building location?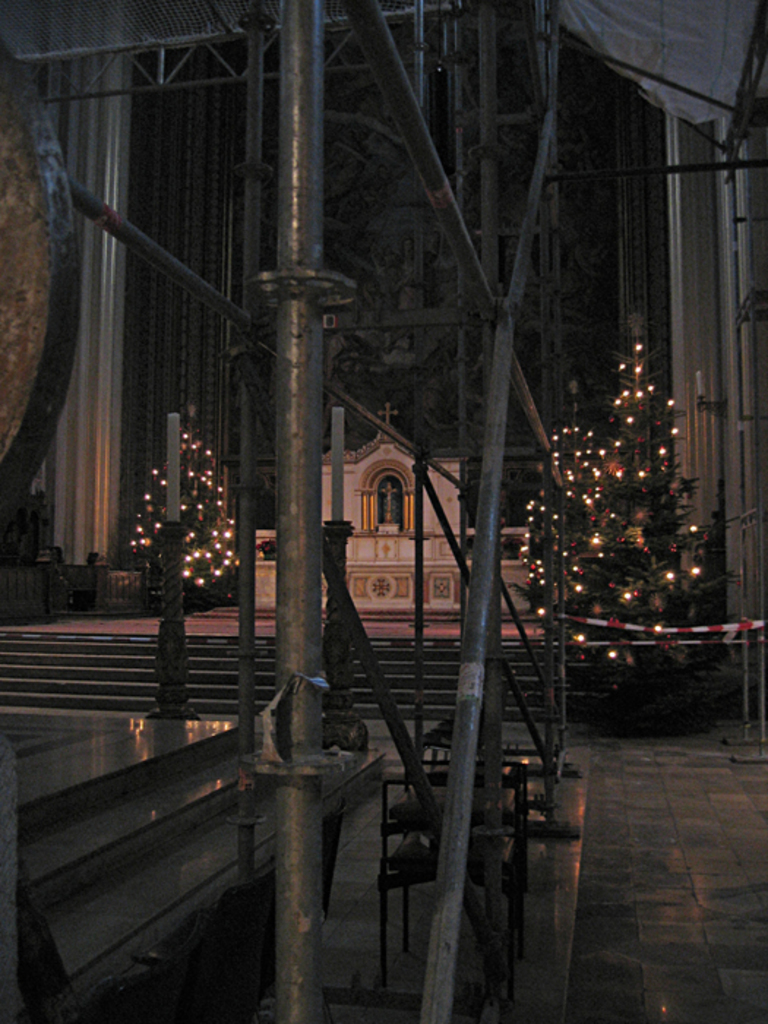
{"left": 244, "top": 395, "right": 540, "bottom": 607}
